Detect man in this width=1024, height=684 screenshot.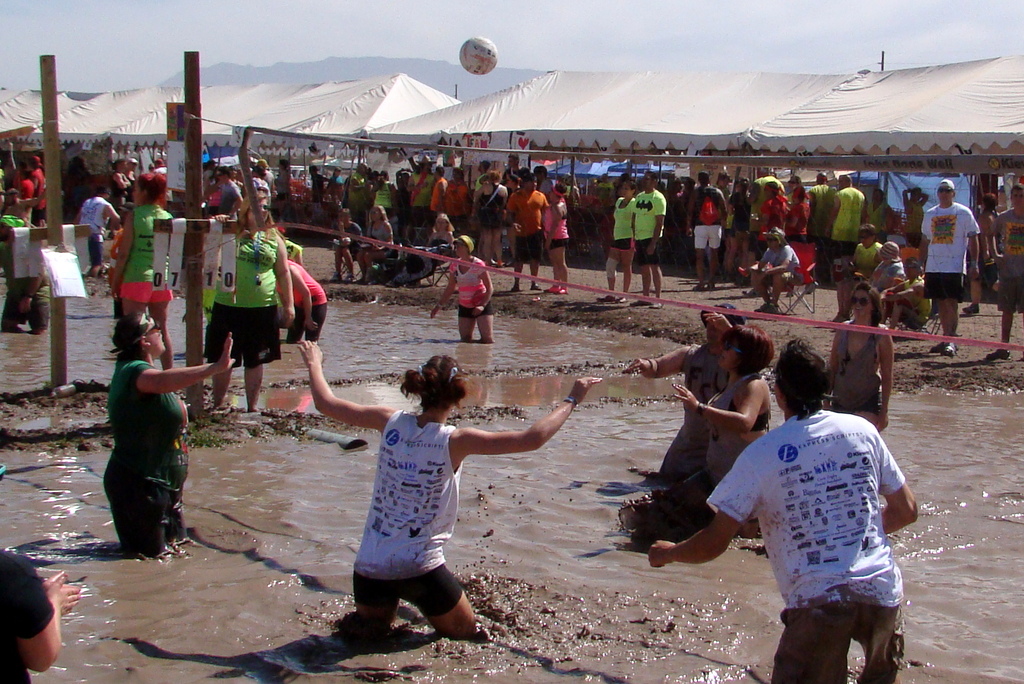
Detection: 470/158/493/237.
